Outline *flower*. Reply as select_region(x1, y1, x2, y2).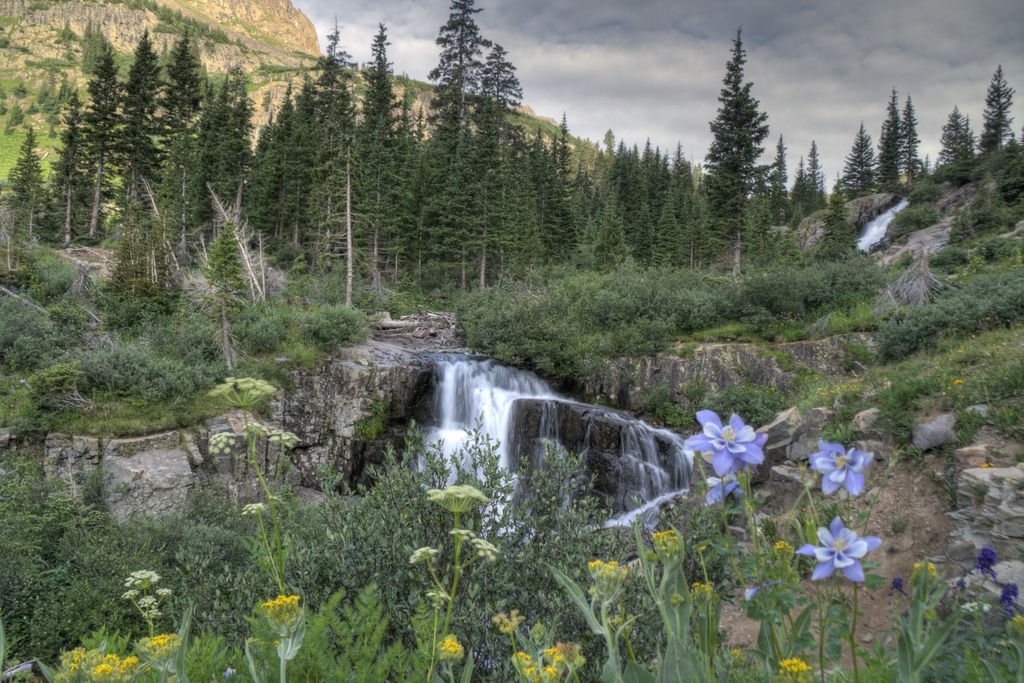
select_region(696, 412, 774, 485).
